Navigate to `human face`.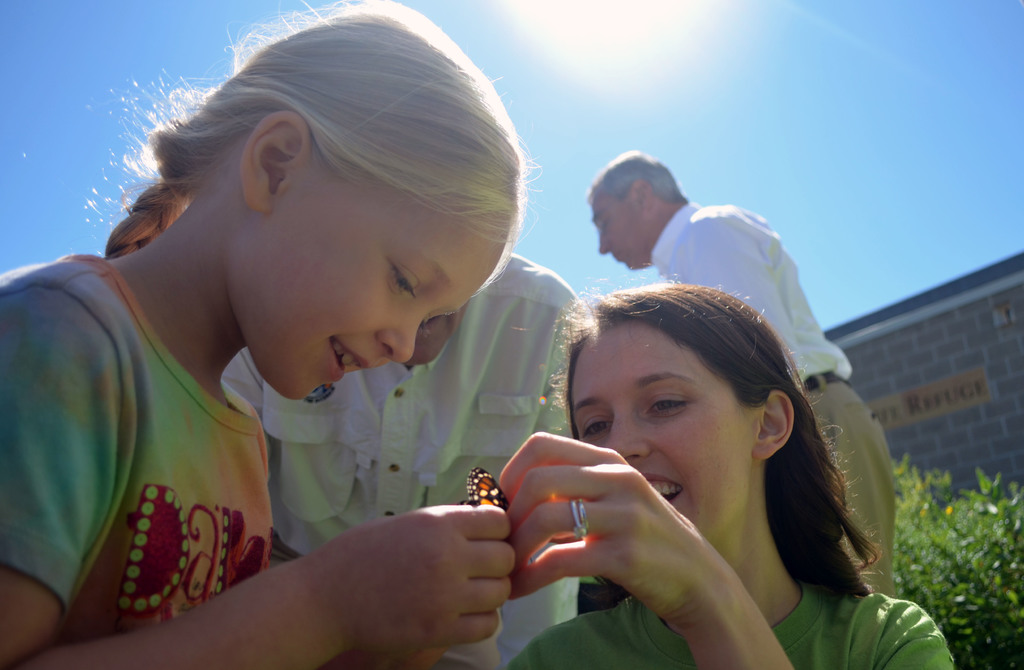
Navigation target: pyautogui.locateOnScreen(566, 313, 758, 541).
